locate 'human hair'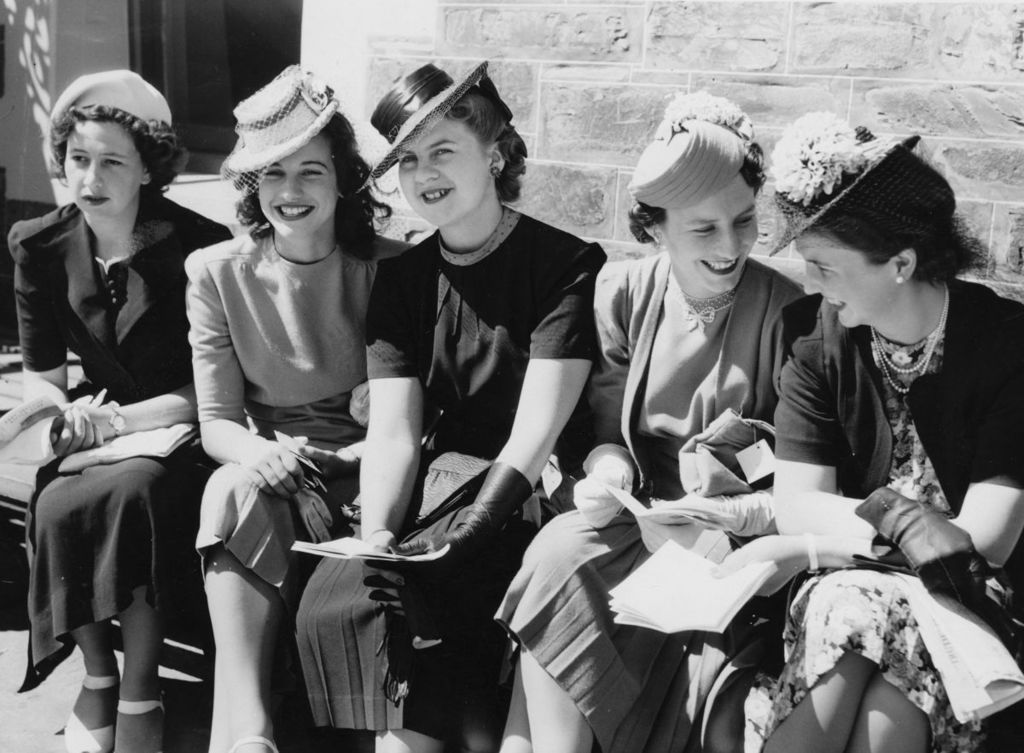
select_region(443, 90, 532, 206)
